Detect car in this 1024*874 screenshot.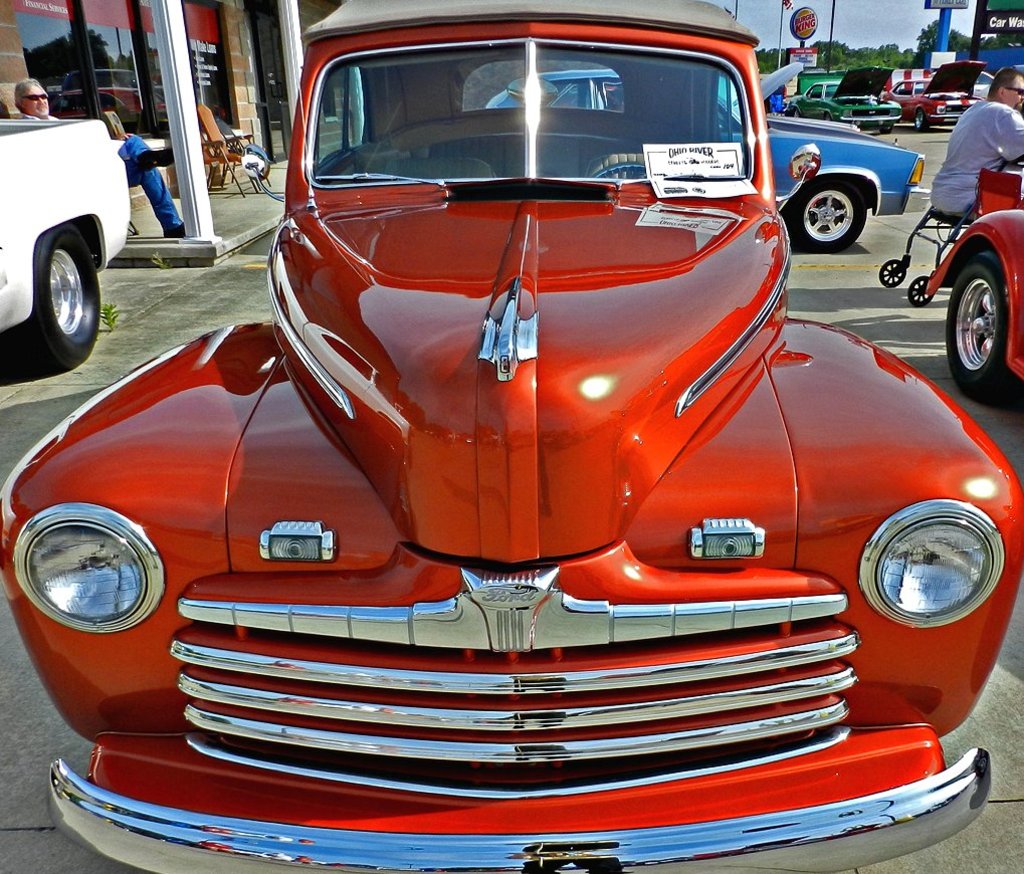
Detection: (927,158,1023,418).
